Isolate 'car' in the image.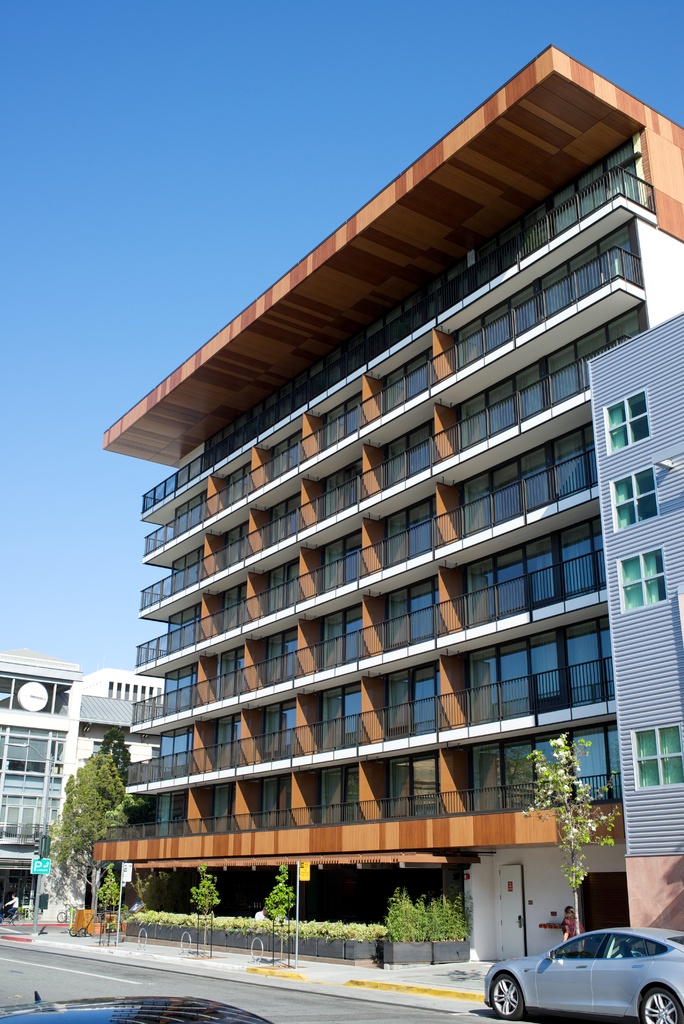
Isolated region: [494,932,683,1018].
